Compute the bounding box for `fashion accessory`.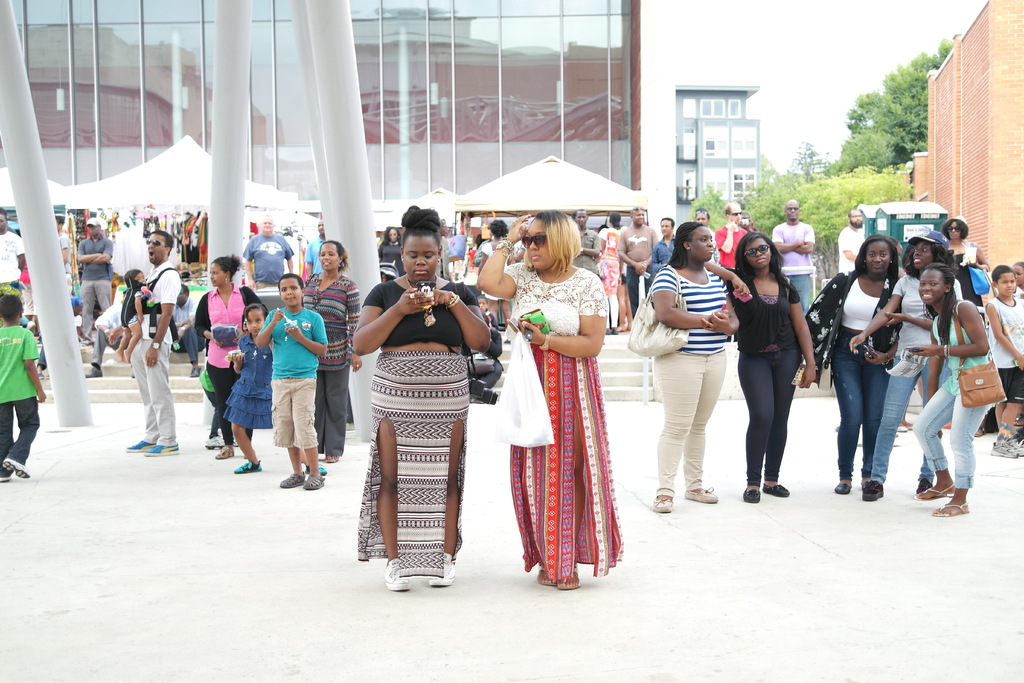
left=0, top=220, right=9, bottom=221.
